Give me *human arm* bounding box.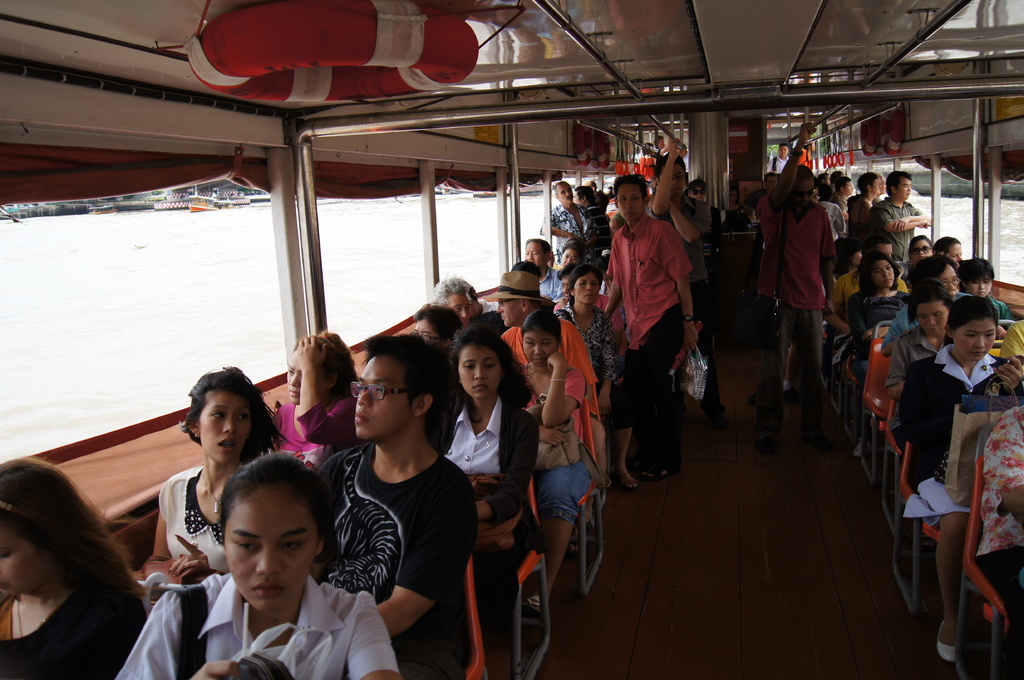
bbox=(898, 361, 956, 475).
